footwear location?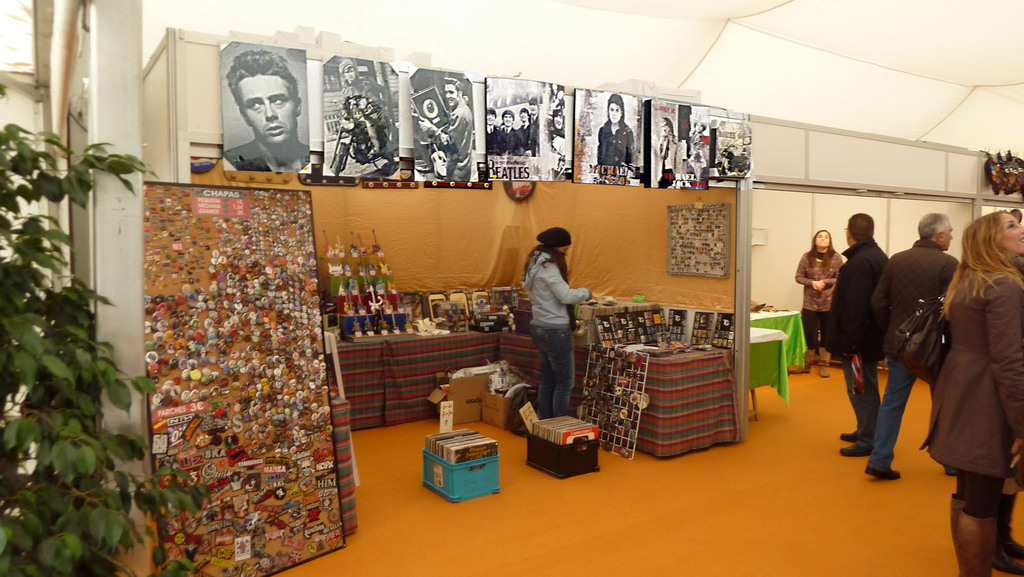
843,441,872,461
